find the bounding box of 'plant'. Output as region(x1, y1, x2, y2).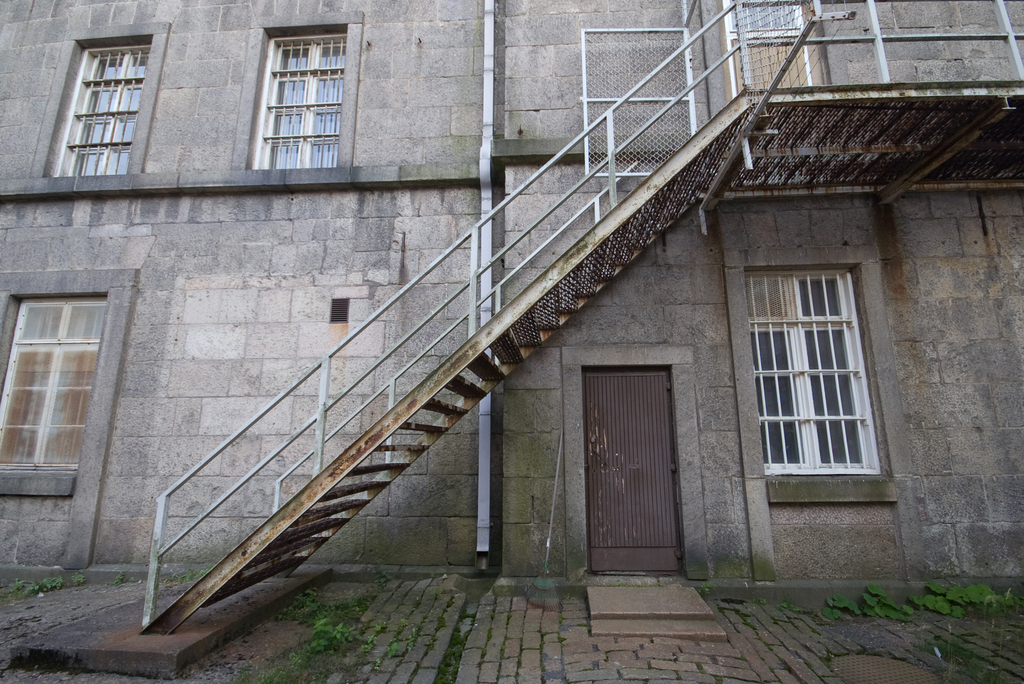
region(165, 567, 209, 584).
